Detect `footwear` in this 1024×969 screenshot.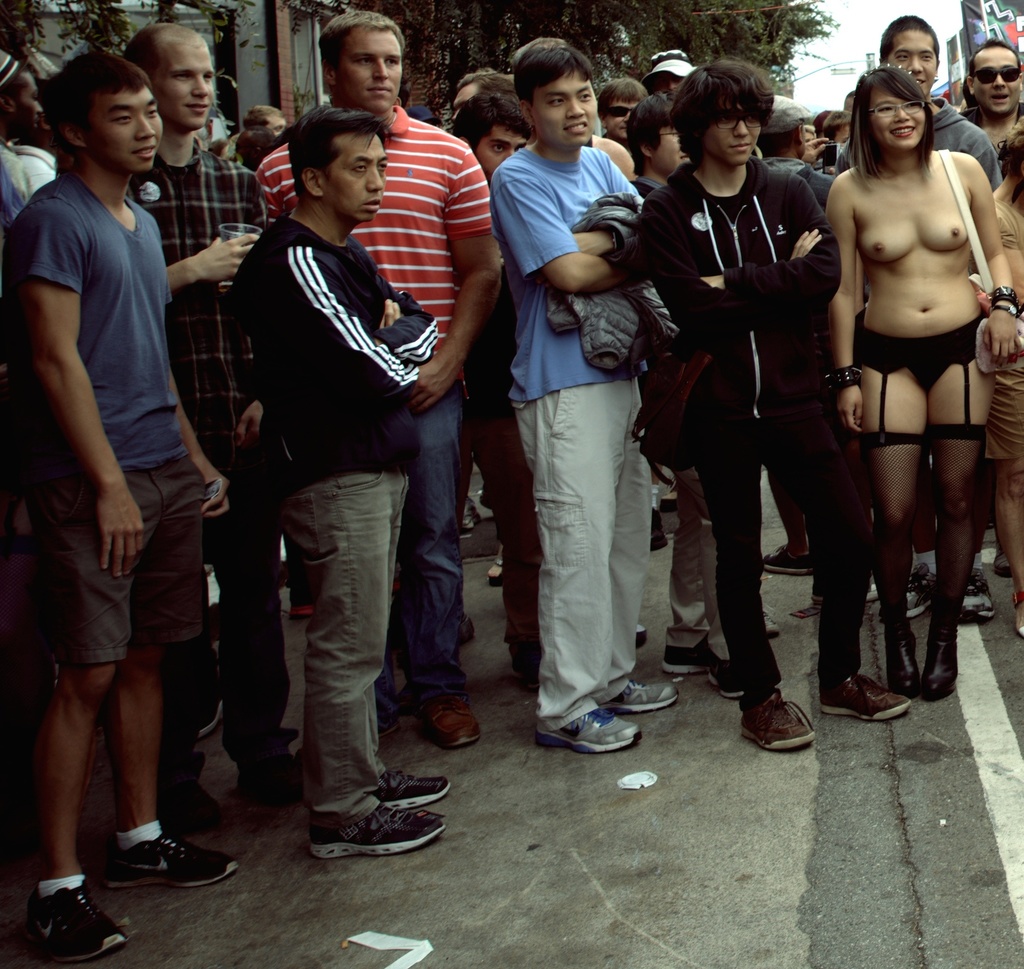
Detection: select_region(365, 761, 444, 806).
